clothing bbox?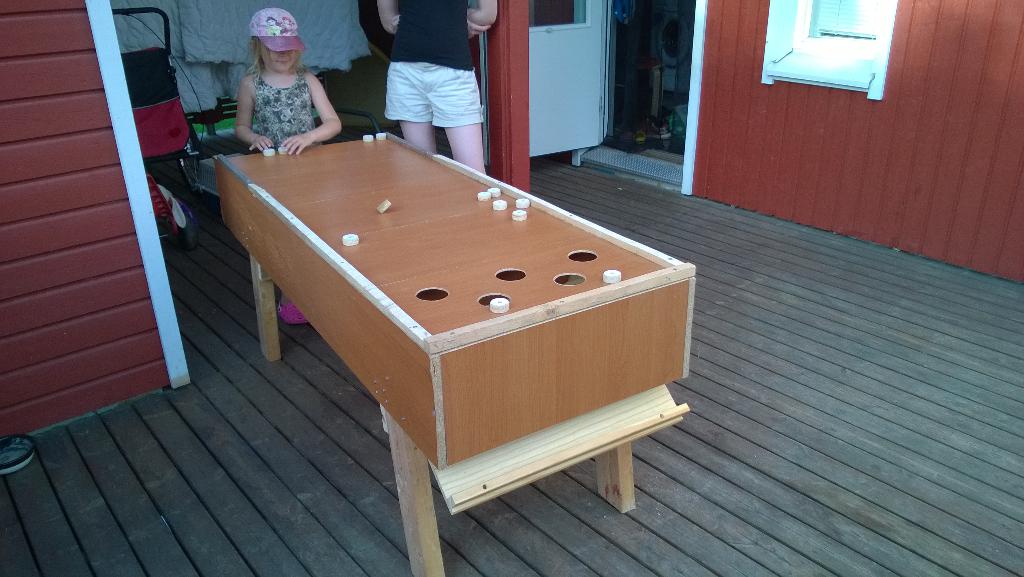
{"left": 246, "top": 77, "right": 317, "bottom": 156}
